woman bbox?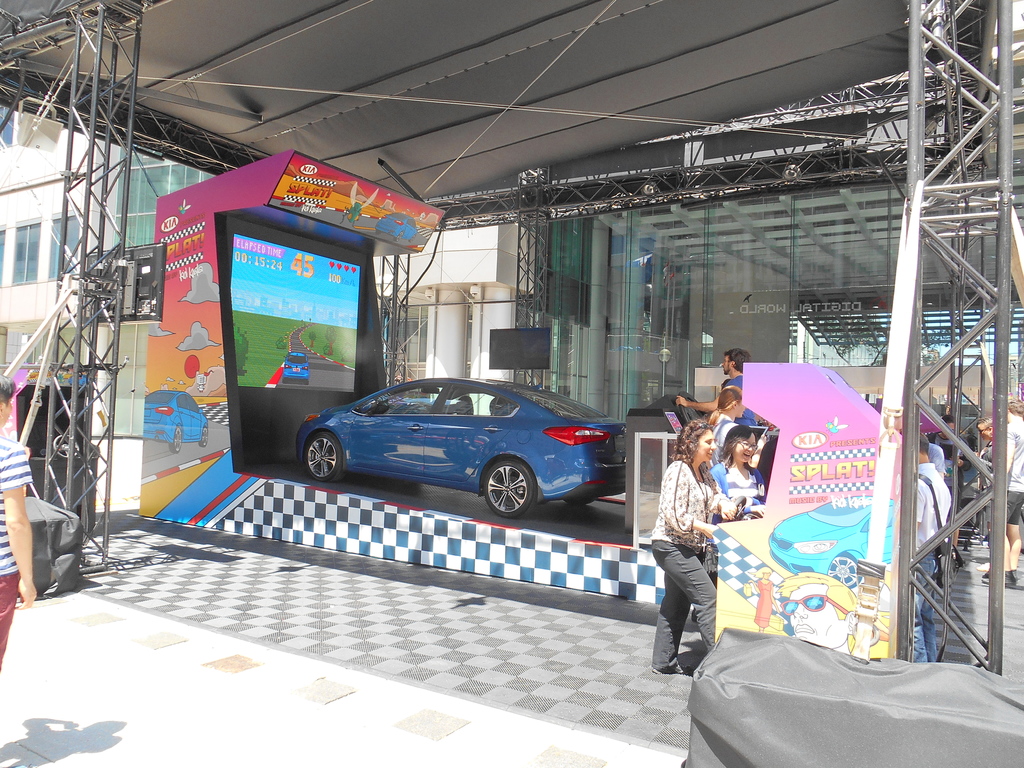
detection(973, 413, 1004, 569)
